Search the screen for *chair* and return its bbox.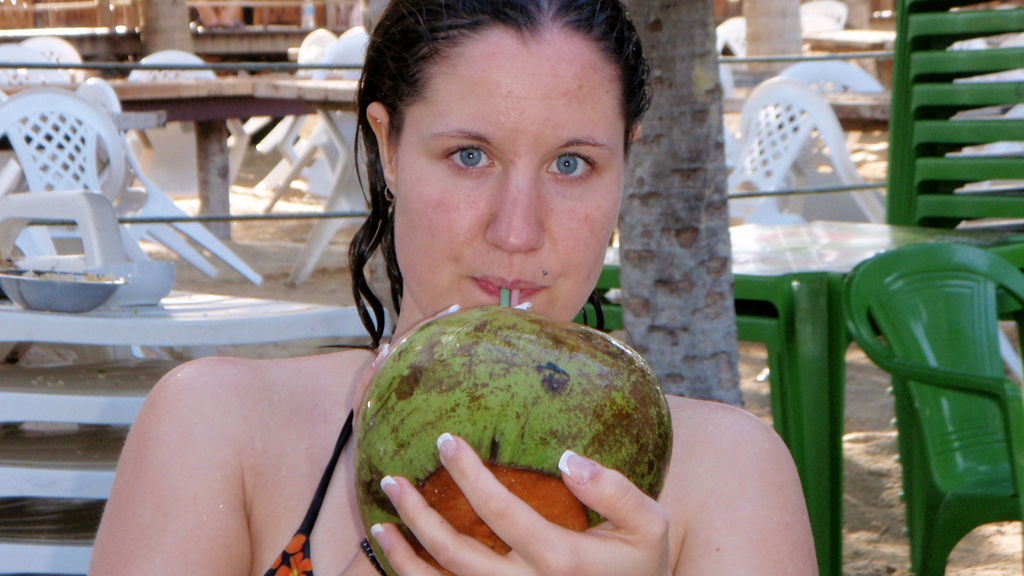
Found: {"left": 716, "top": 18, "right": 757, "bottom": 94}.
